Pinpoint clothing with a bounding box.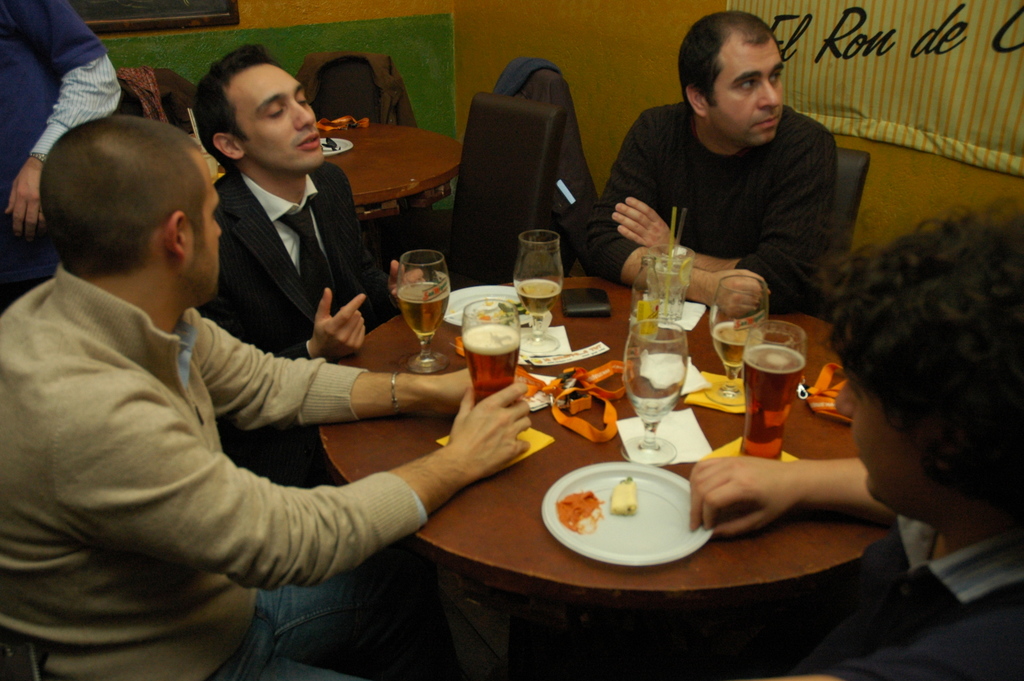
x1=0, y1=0, x2=121, y2=263.
